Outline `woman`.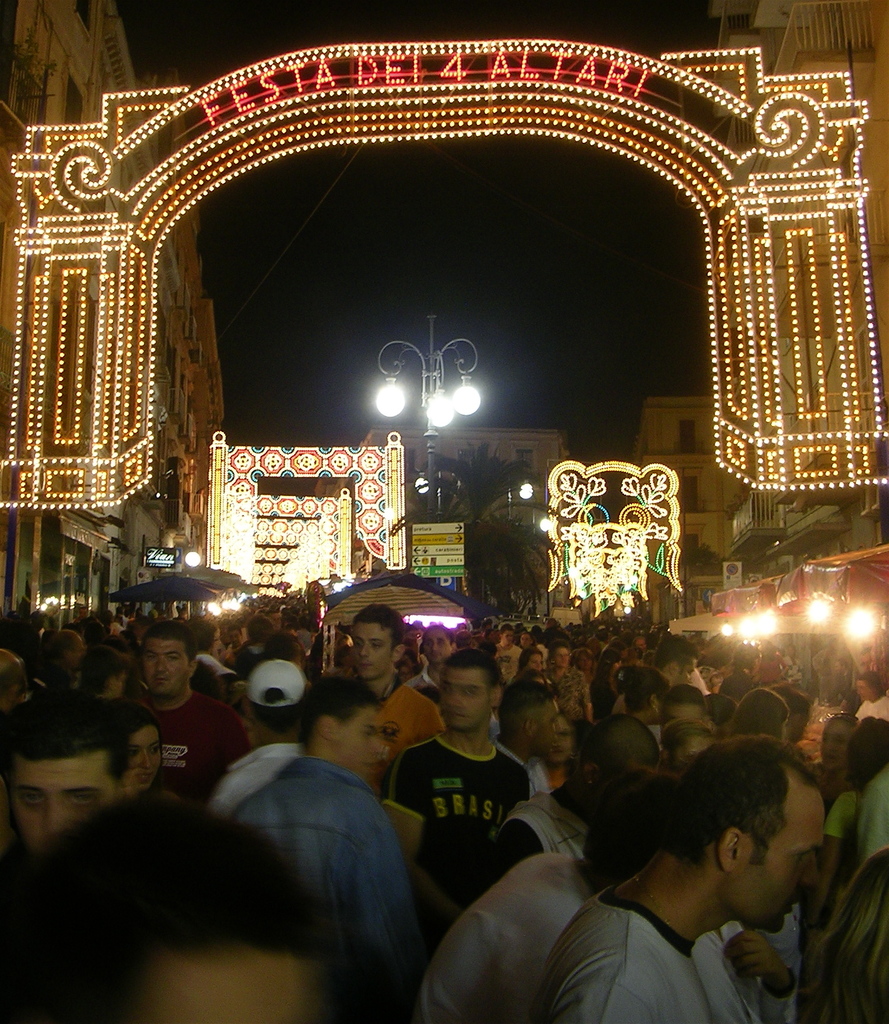
Outline: 256 634 303 685.
